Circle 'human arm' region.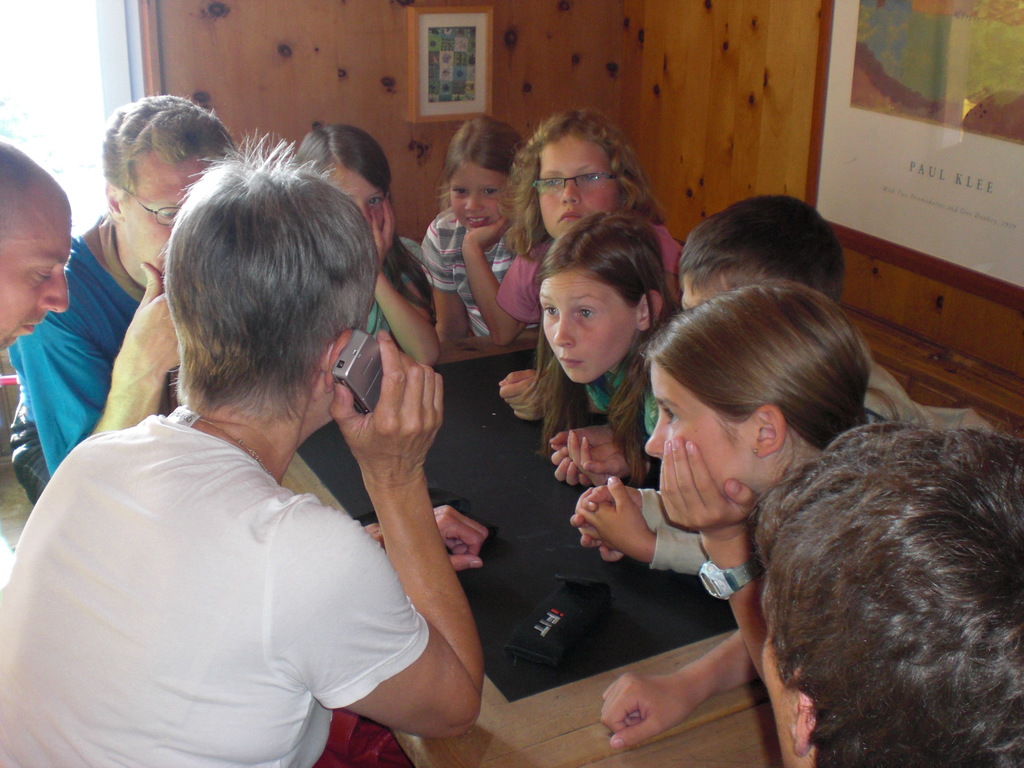
Region: rect(490, 362, 553, 426).
